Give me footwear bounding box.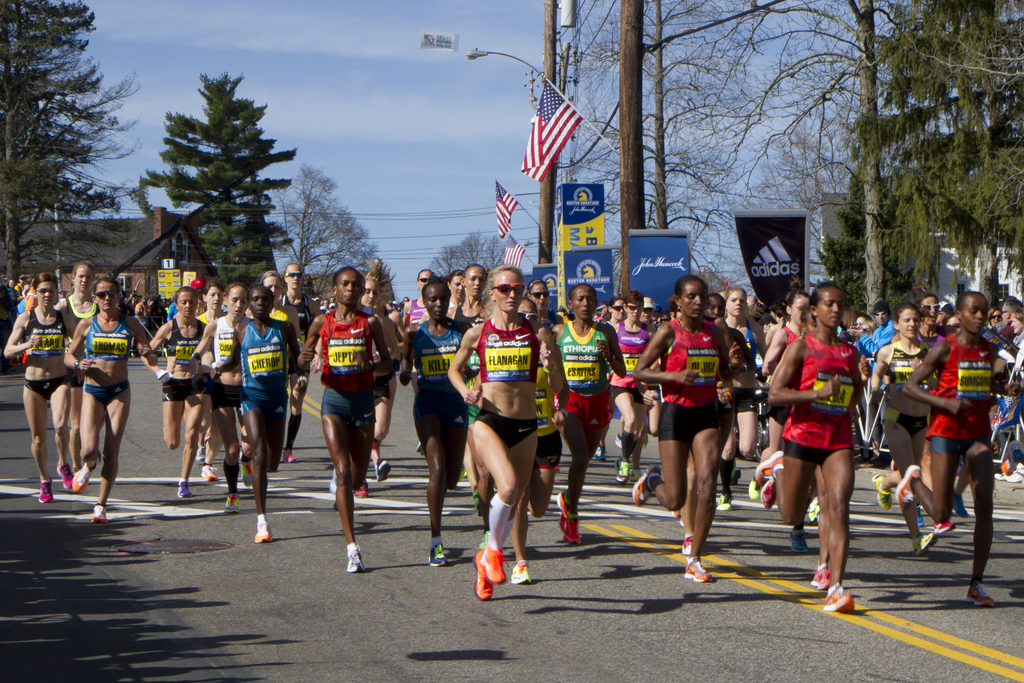
rect(428, 542, 451, 566).
